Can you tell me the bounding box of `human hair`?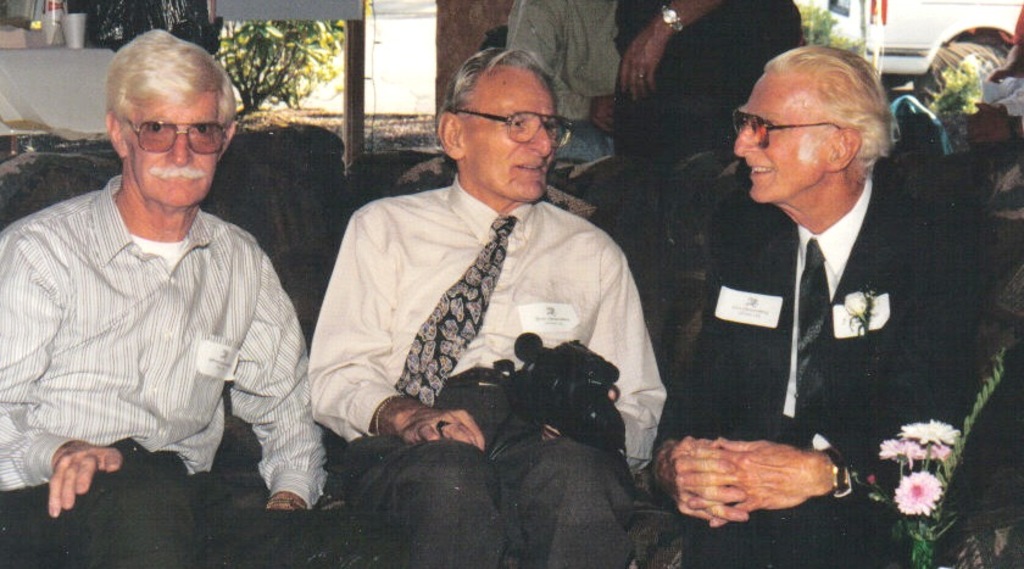
<region>445, 45, 564, 117</region>.
